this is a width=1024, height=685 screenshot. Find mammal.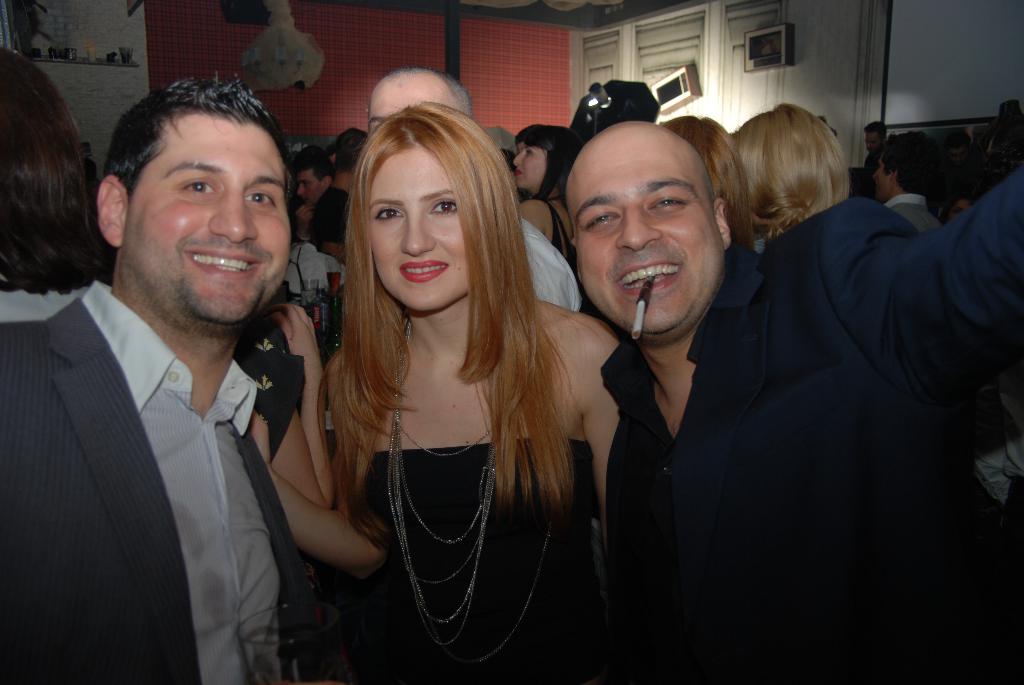
Bounding box: l=286, t=143, r=335, b=233.
